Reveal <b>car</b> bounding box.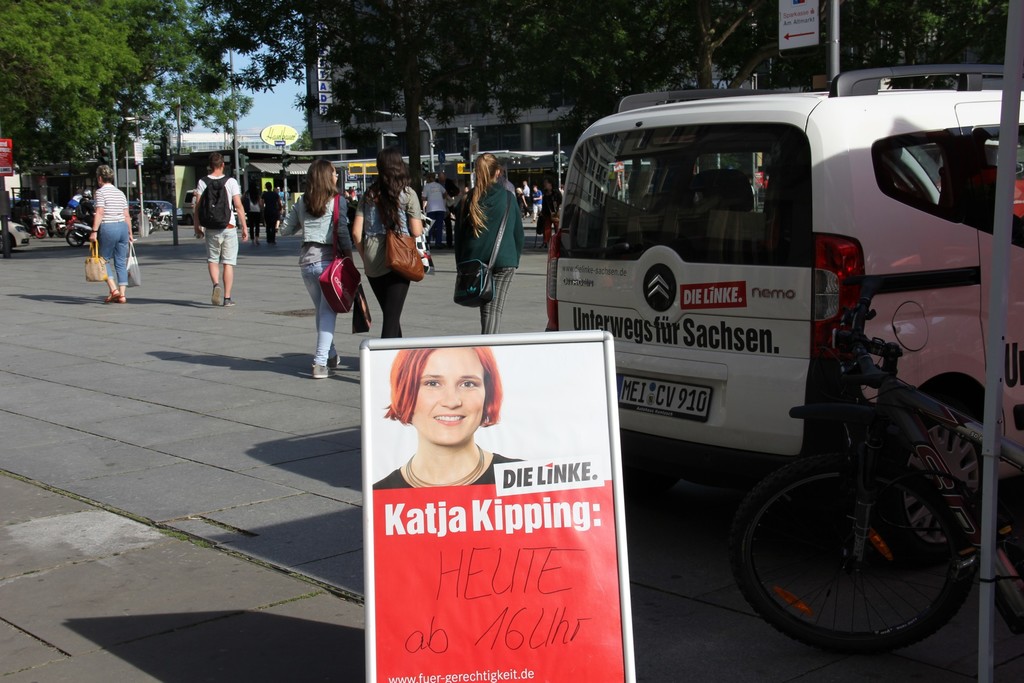
Revealed: box(540, 81, 995, 625).
